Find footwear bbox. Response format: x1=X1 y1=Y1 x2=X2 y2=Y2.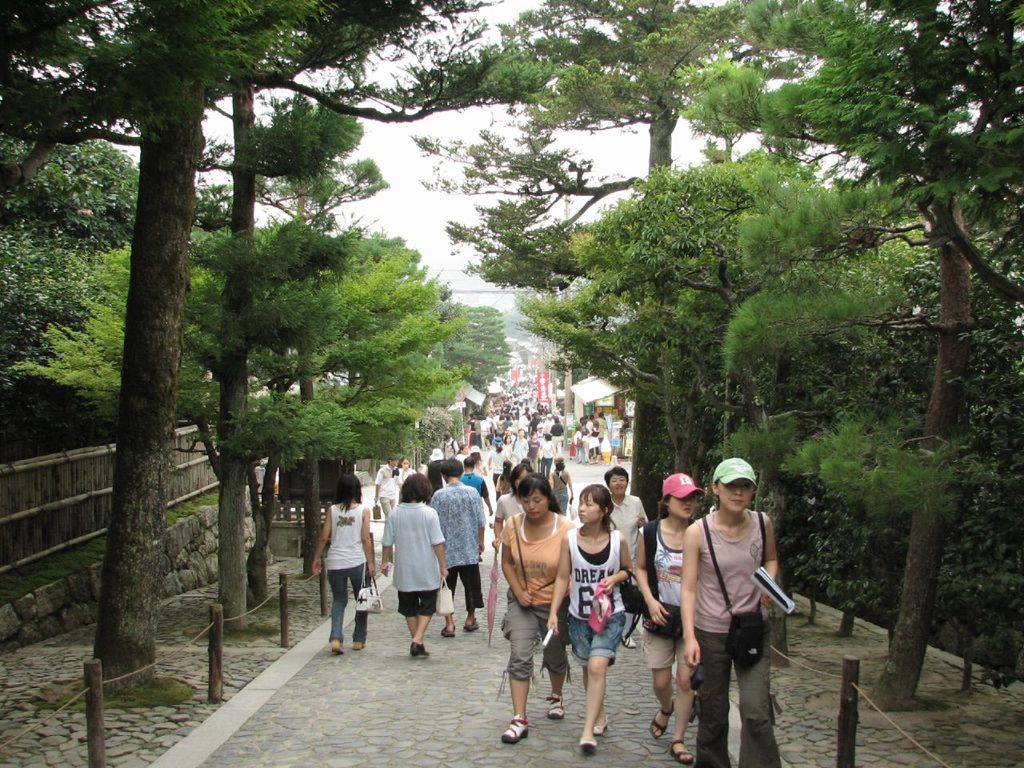
x1=500 y1=718 x2=530 y2=742.
